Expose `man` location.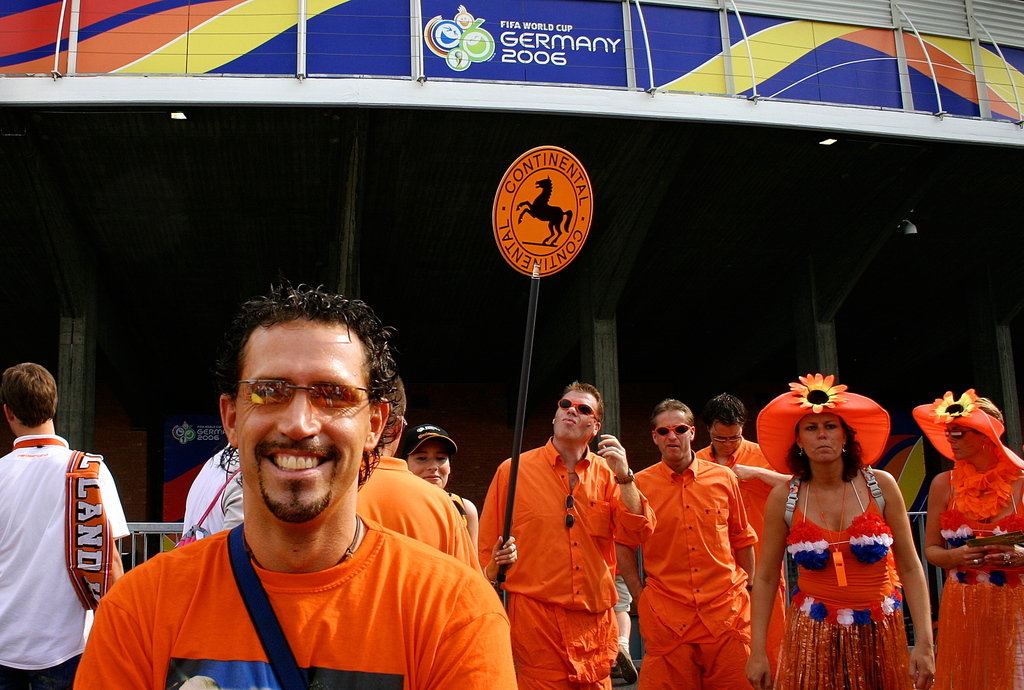
Exposed at <box>635,397,758,689</box>.
